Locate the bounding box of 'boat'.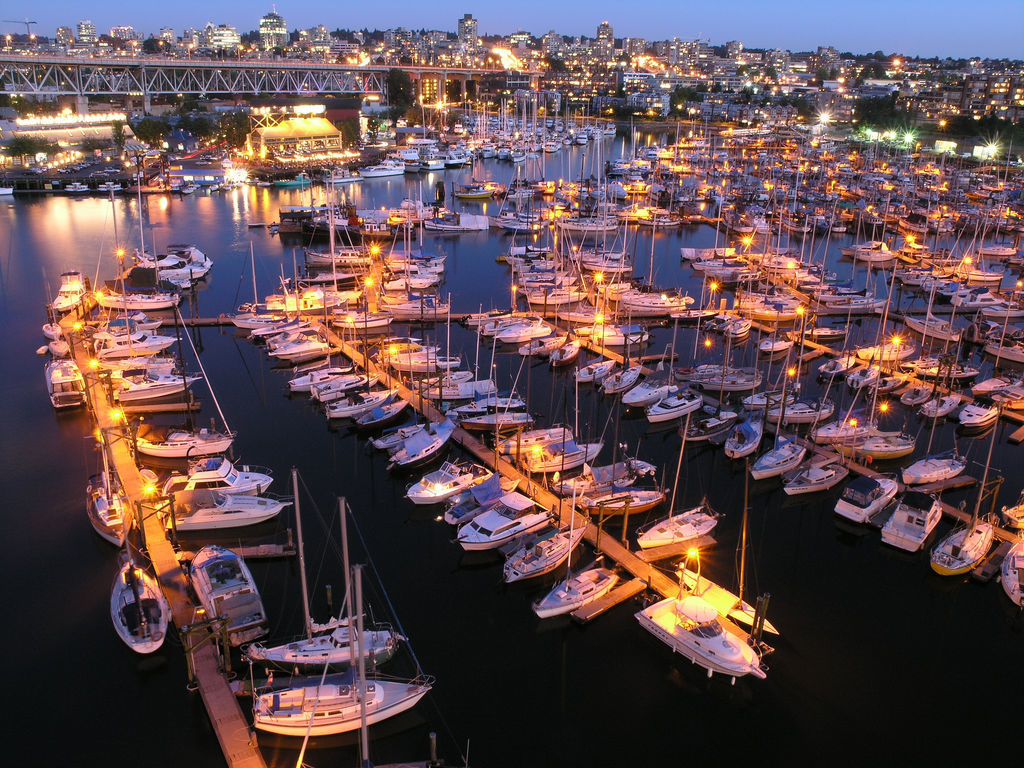
Bounding box: bbox(50, 268, 83, 315).
